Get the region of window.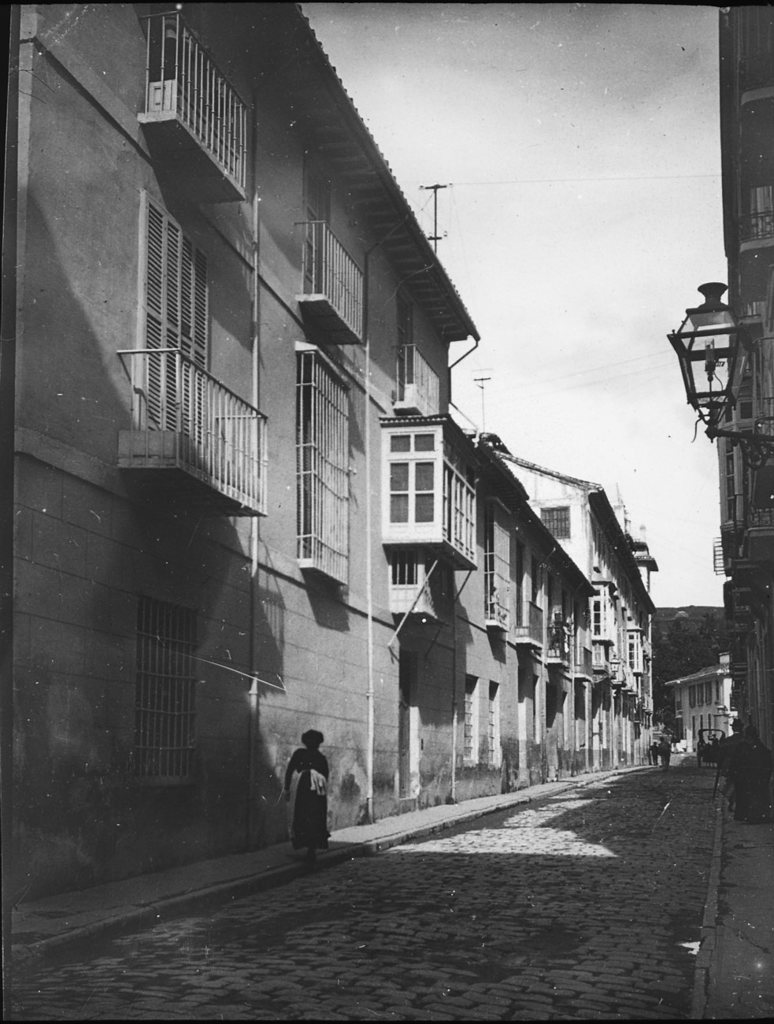
locate(540, 508, 577, 547).
